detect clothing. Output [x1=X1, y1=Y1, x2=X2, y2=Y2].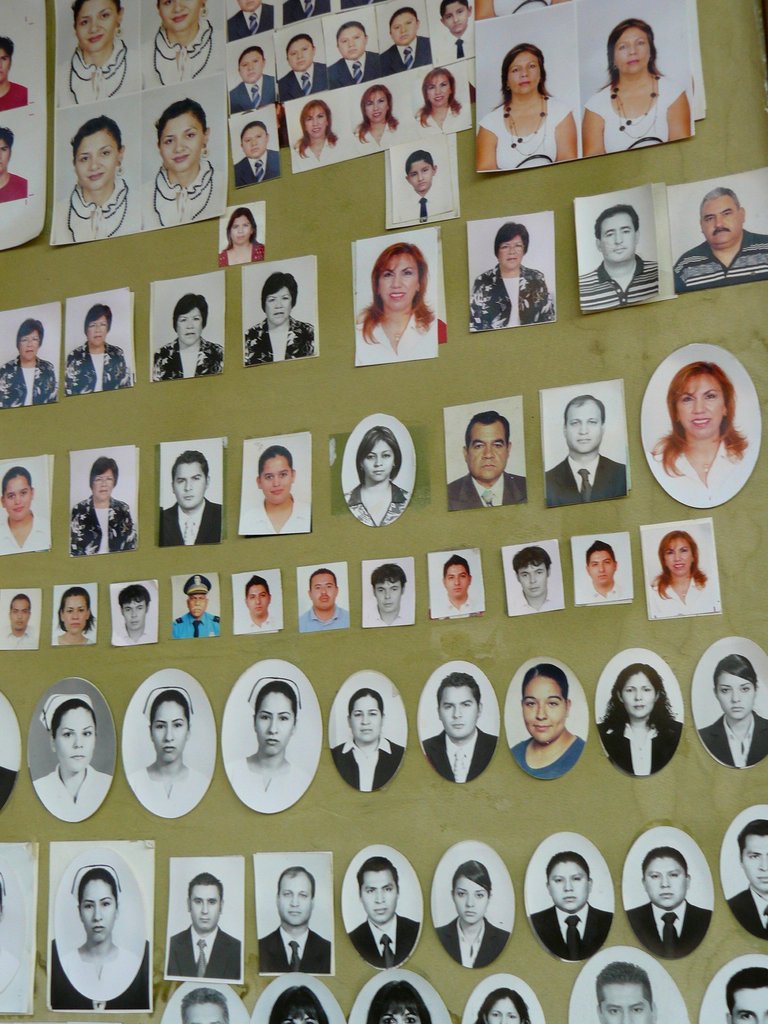
[x1=35, y1=765, x2=111, y2=822].
